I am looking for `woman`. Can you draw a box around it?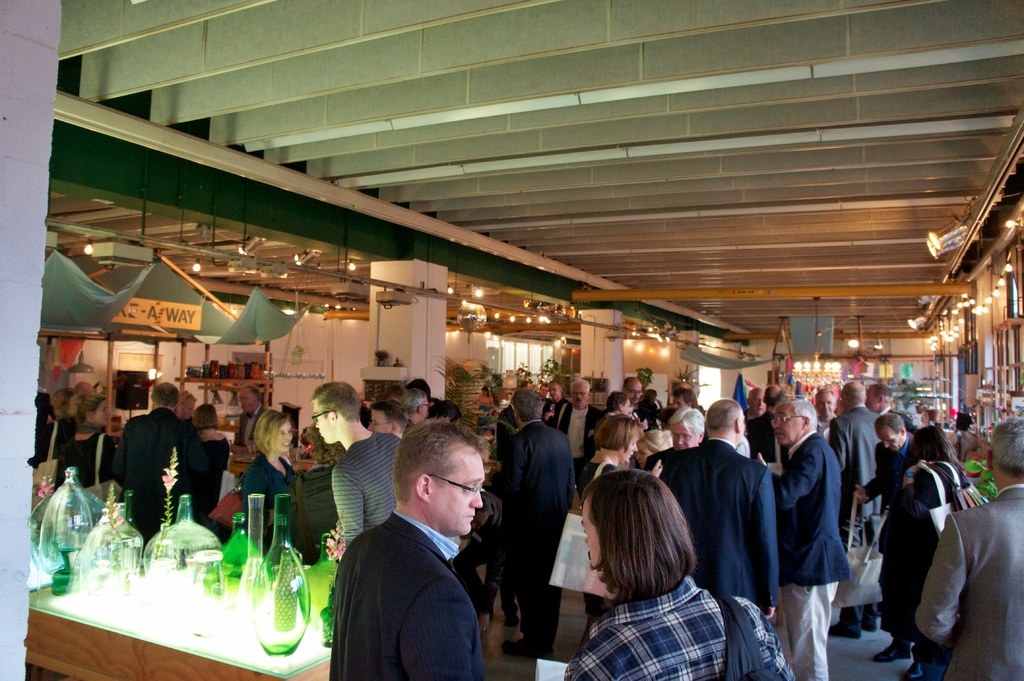
Sure, the bounding box is box(588, 412, 642, 487).
